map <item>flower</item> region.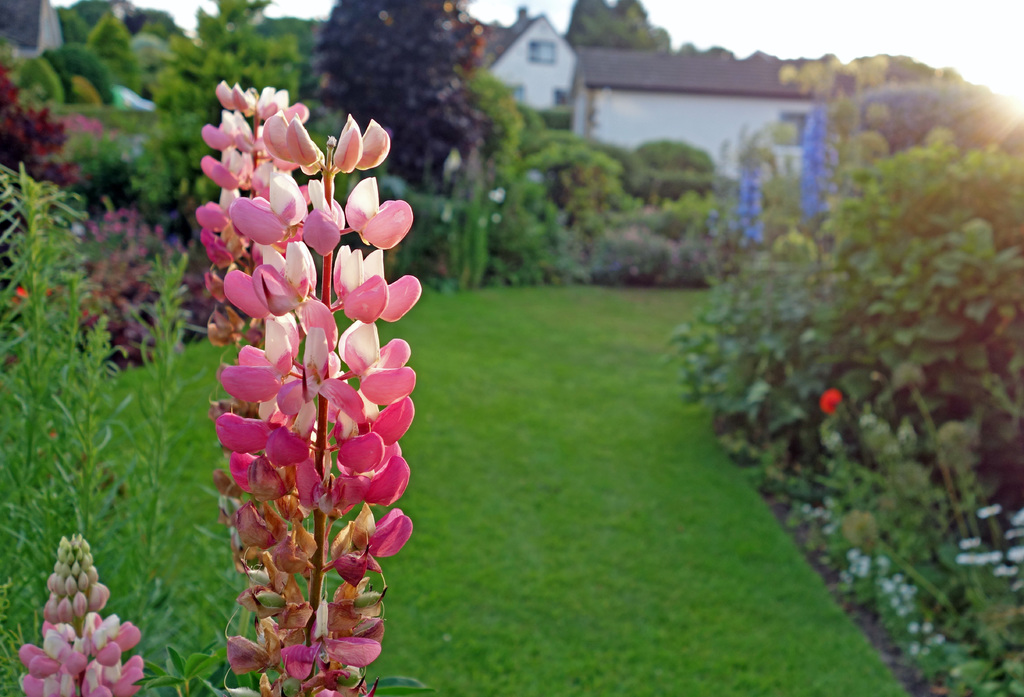
Mapped to 14, 286, 26, 295.
